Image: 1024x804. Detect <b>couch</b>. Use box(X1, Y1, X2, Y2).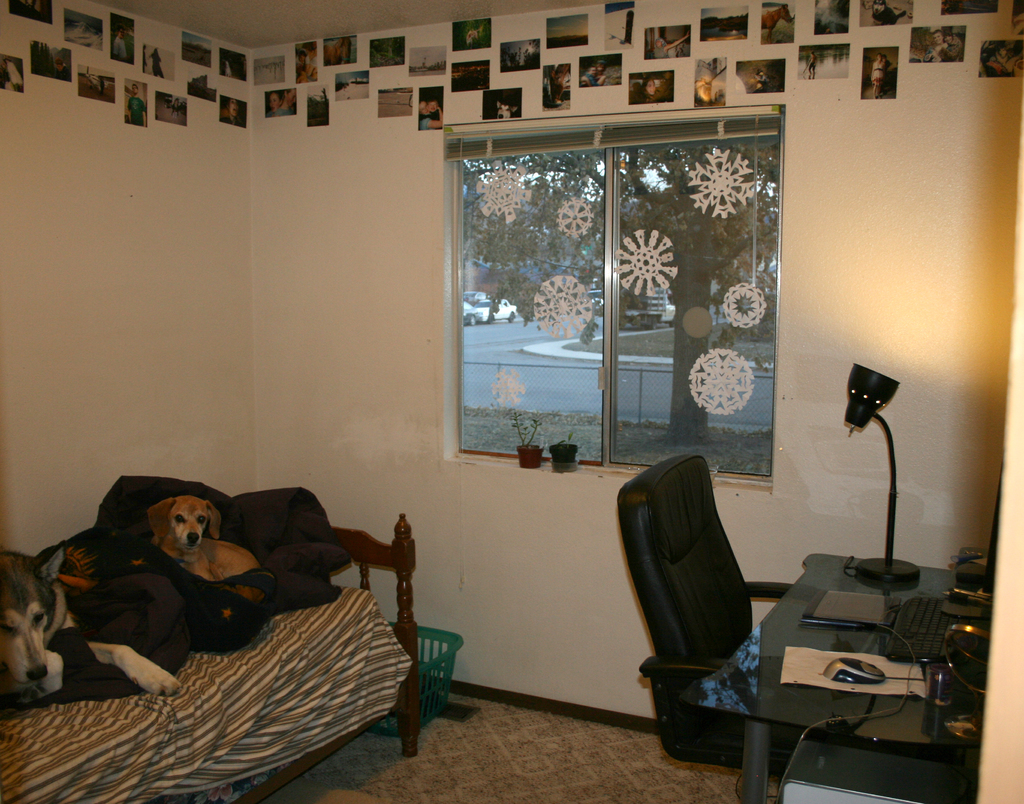
box(0, 475, 416, 803).
